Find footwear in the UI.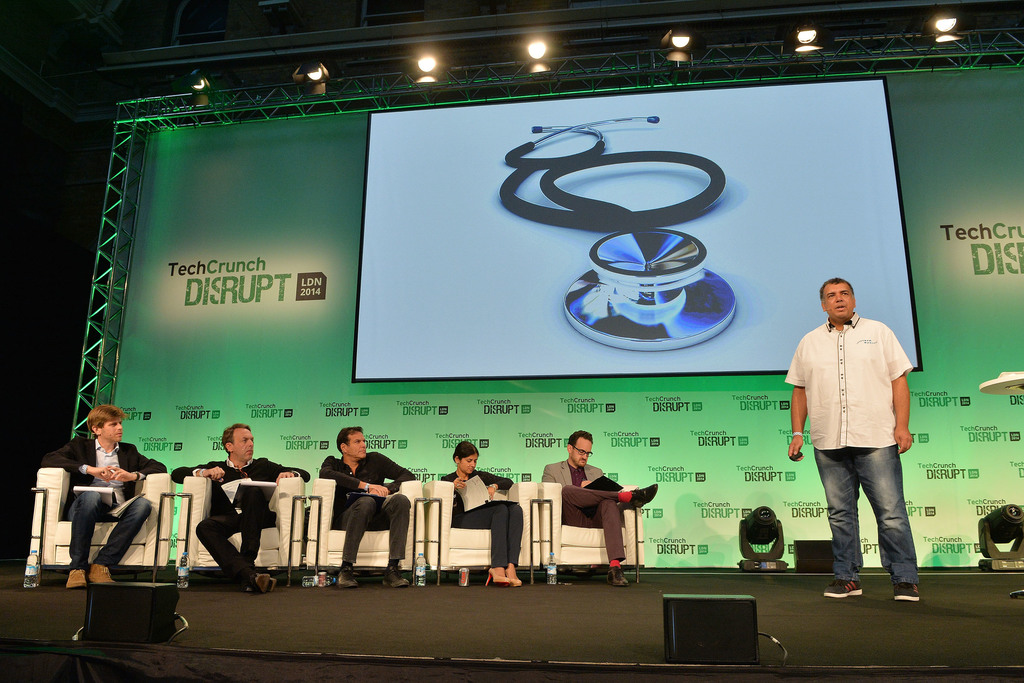
UI element at {"left": 505, "top": 576, "right": 525, "bottom": 590}.
